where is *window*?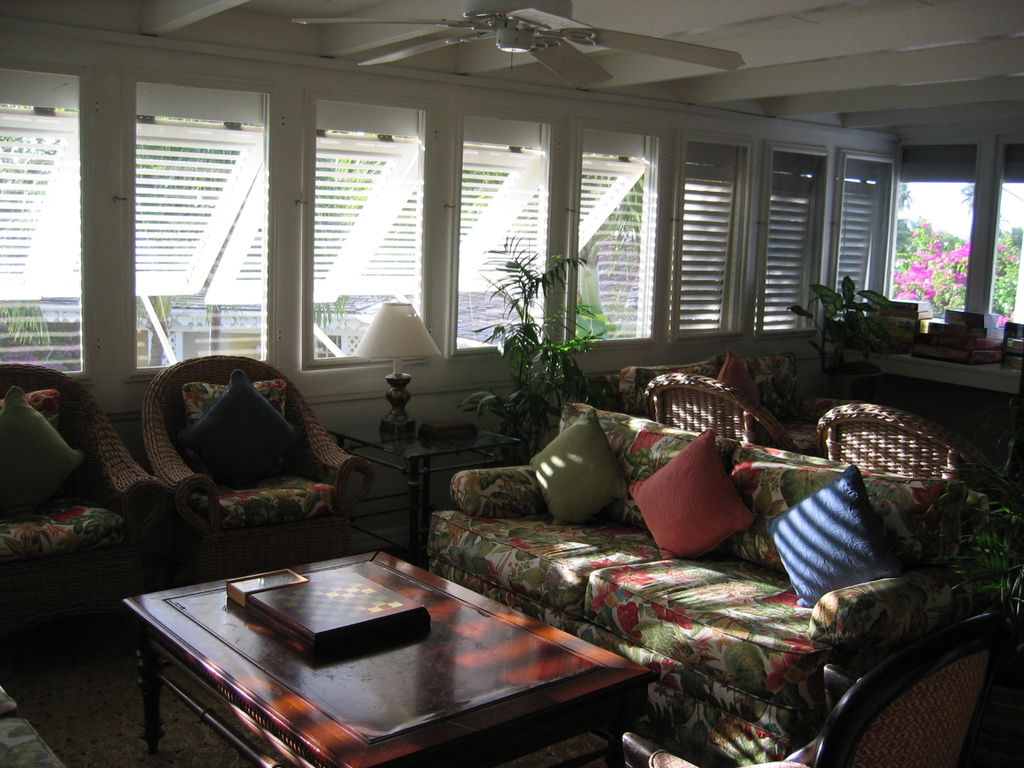
bbox=(294, 93, 442, 371).
